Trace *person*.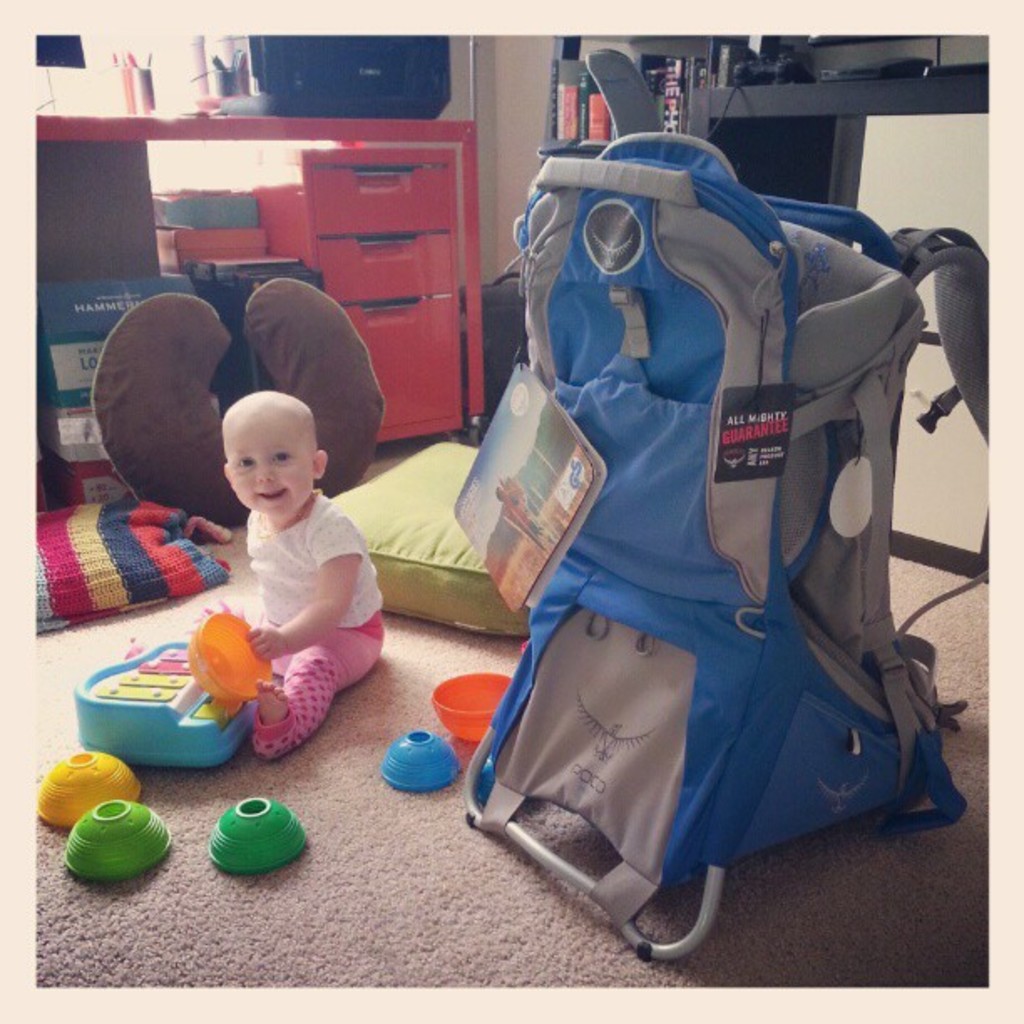
Traced to (184,388,390,751).
